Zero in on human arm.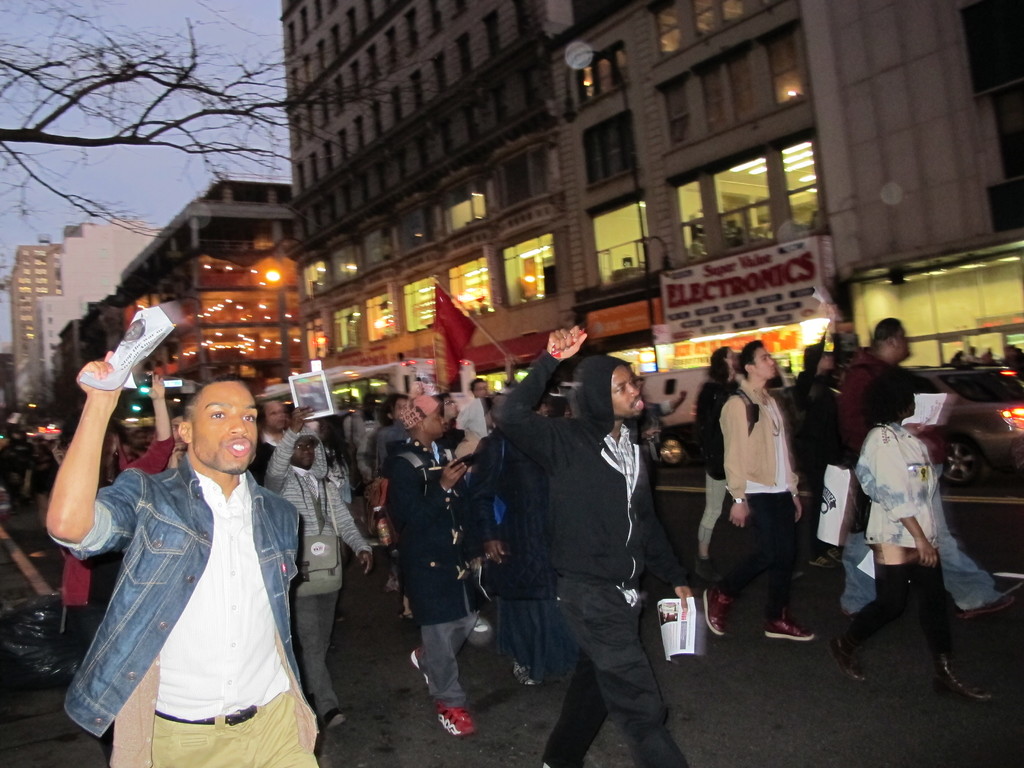
Zeroed in: x1=262 y1=404 x2=317 y2=496.
